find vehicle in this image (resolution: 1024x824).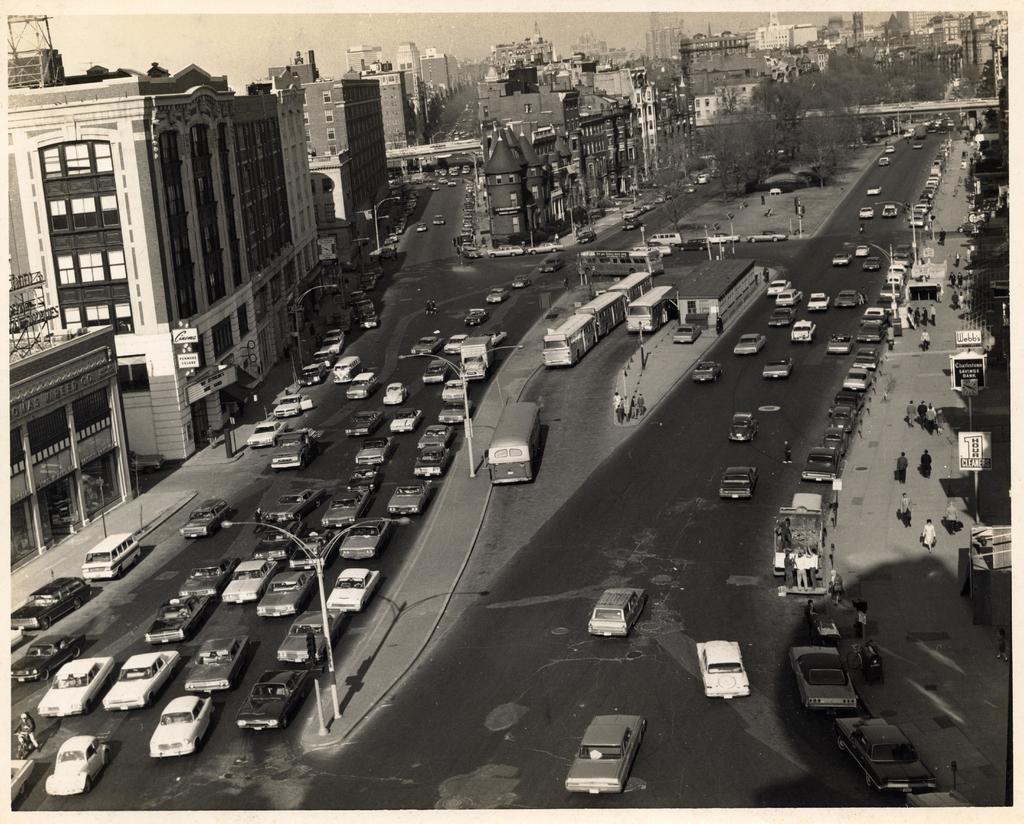
(left=436, top=170, right=448, bottom=184).
